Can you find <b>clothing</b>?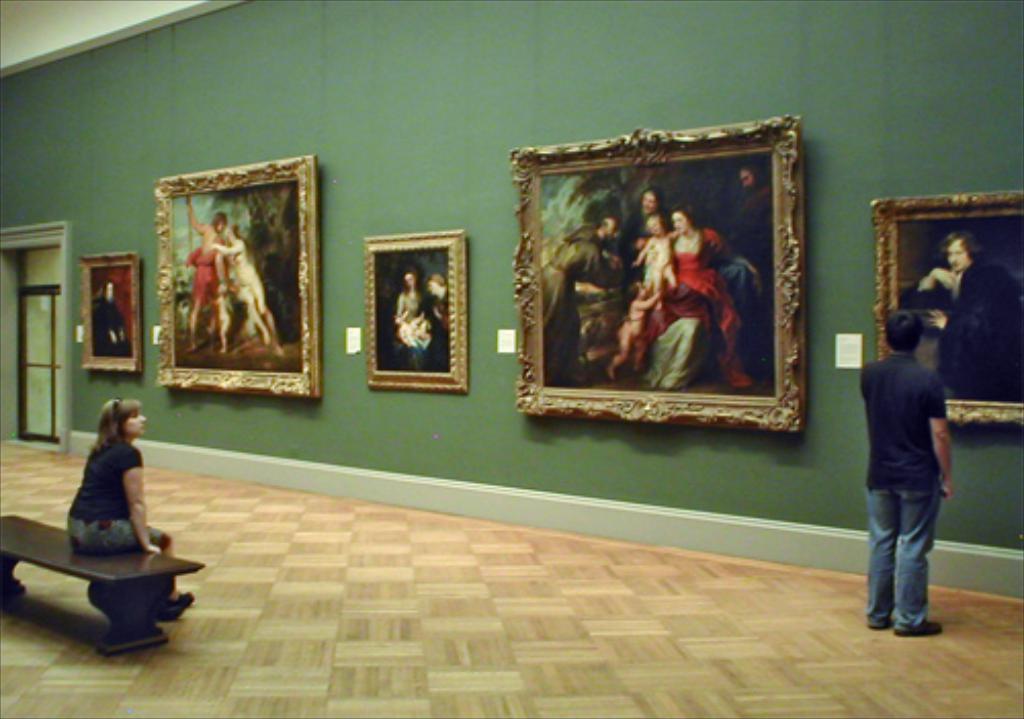
Yes, bounding box: bbox=[657, 215, 741, 371].
